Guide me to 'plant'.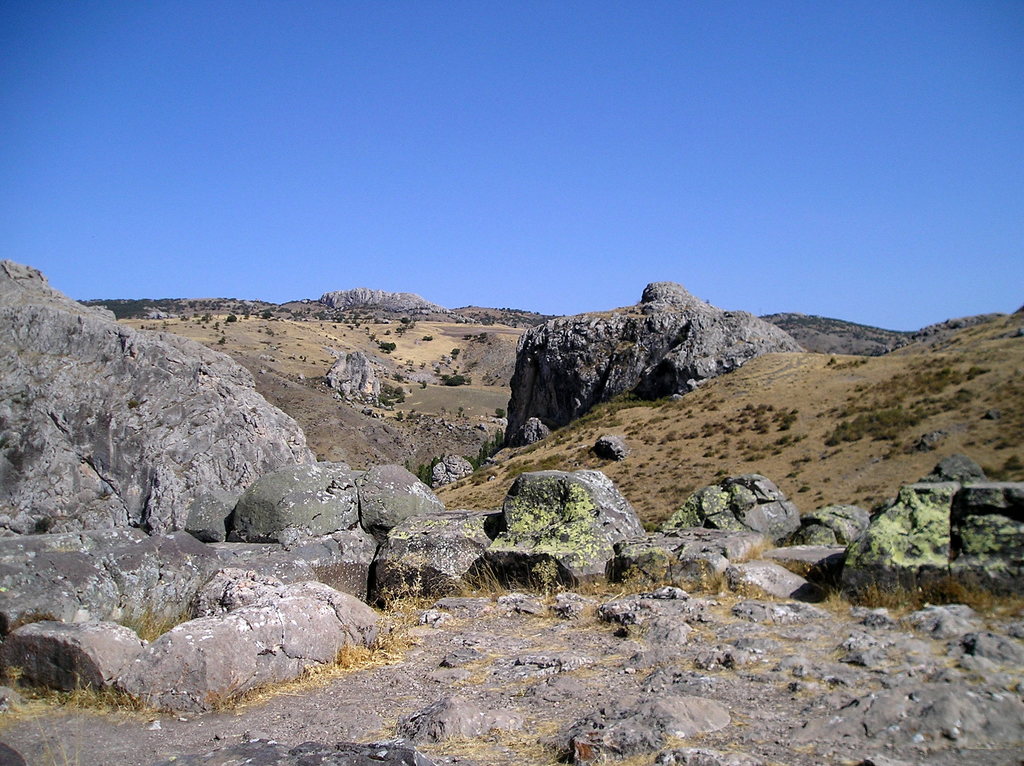
Guidance: bbox=[908, 378, 929, 392].
